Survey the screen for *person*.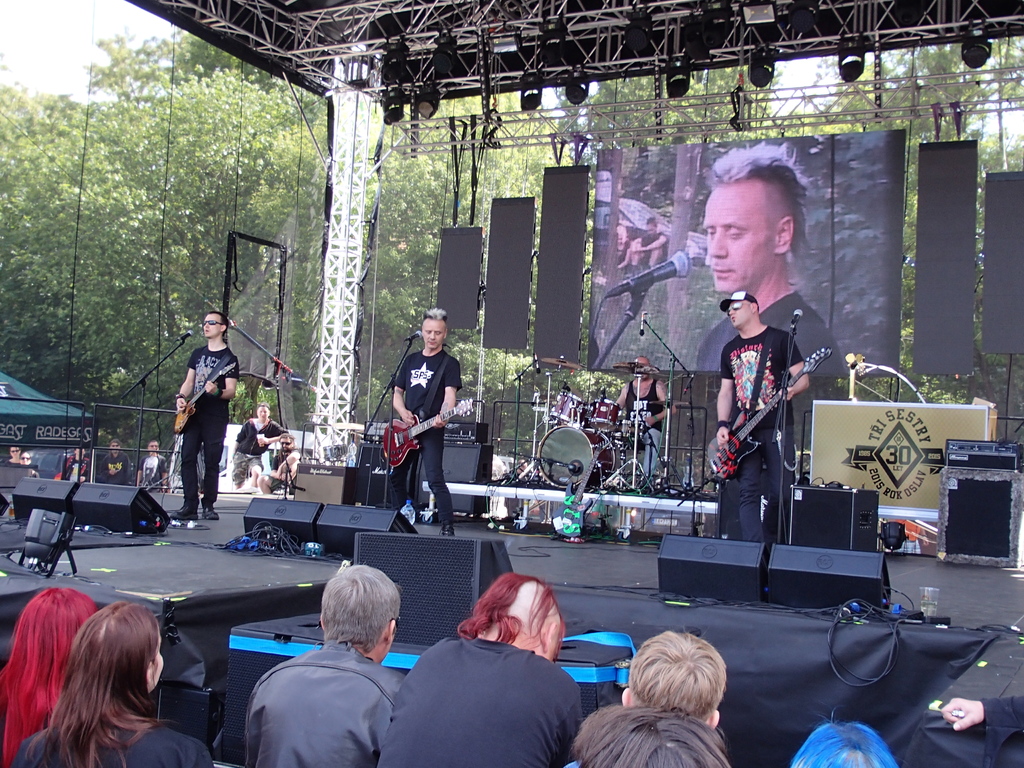
Survey found: 10:598:212:767.
